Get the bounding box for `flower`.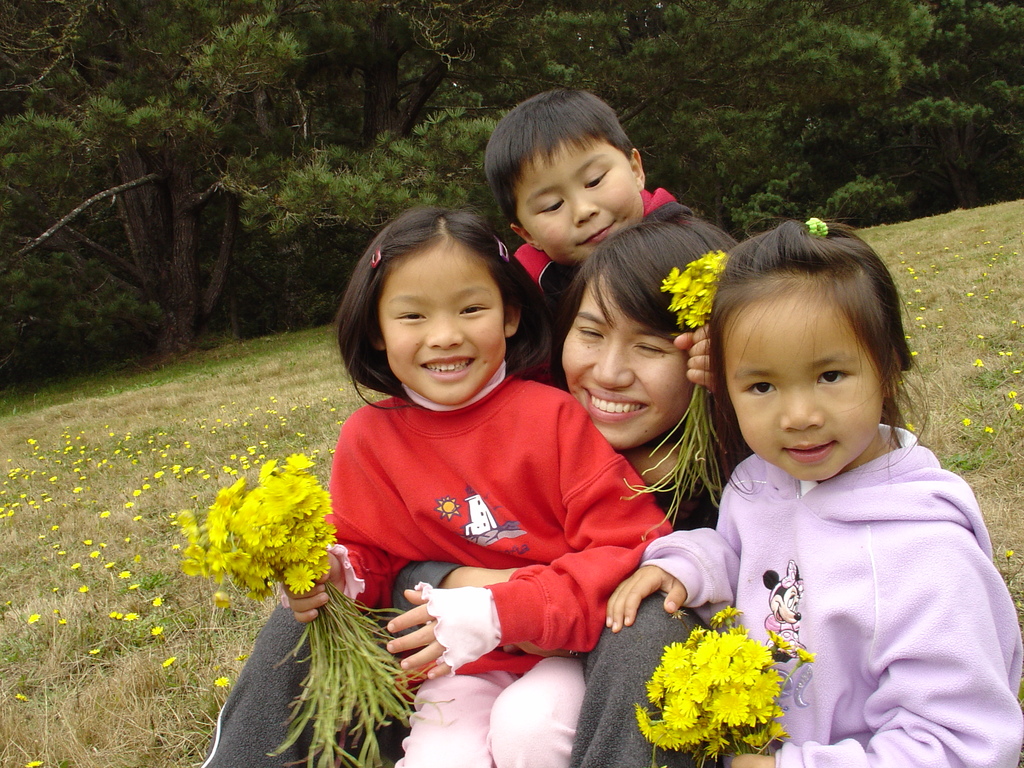
Rect(1006, 347, 1010, 356).
